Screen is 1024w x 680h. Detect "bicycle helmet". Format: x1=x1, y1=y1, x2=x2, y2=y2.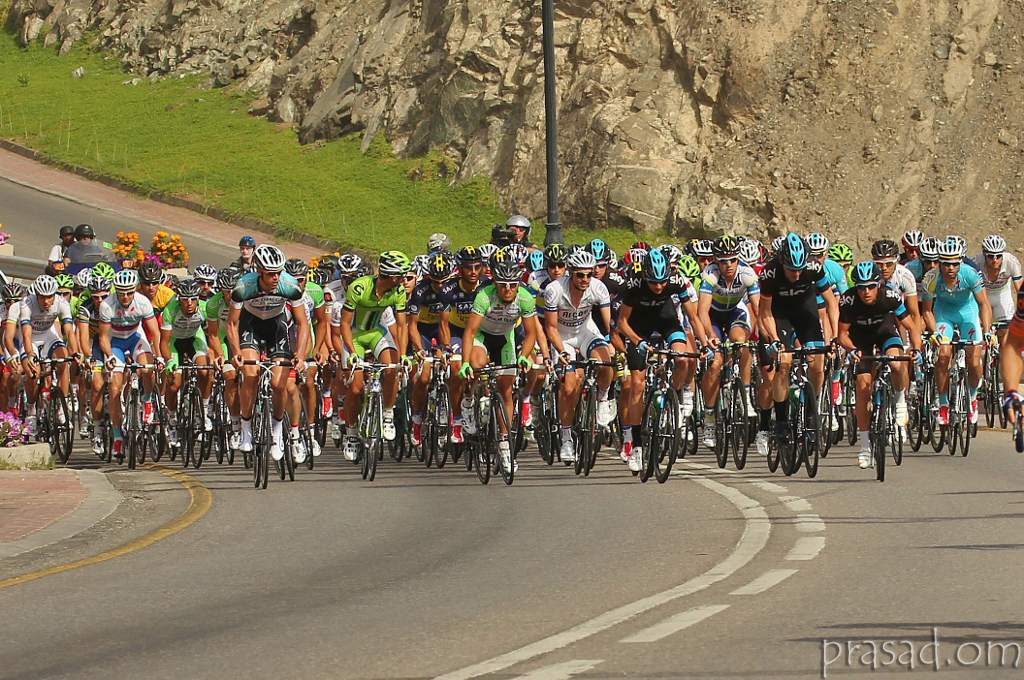
x1=239, y1=236, x2=254, y2=248.
